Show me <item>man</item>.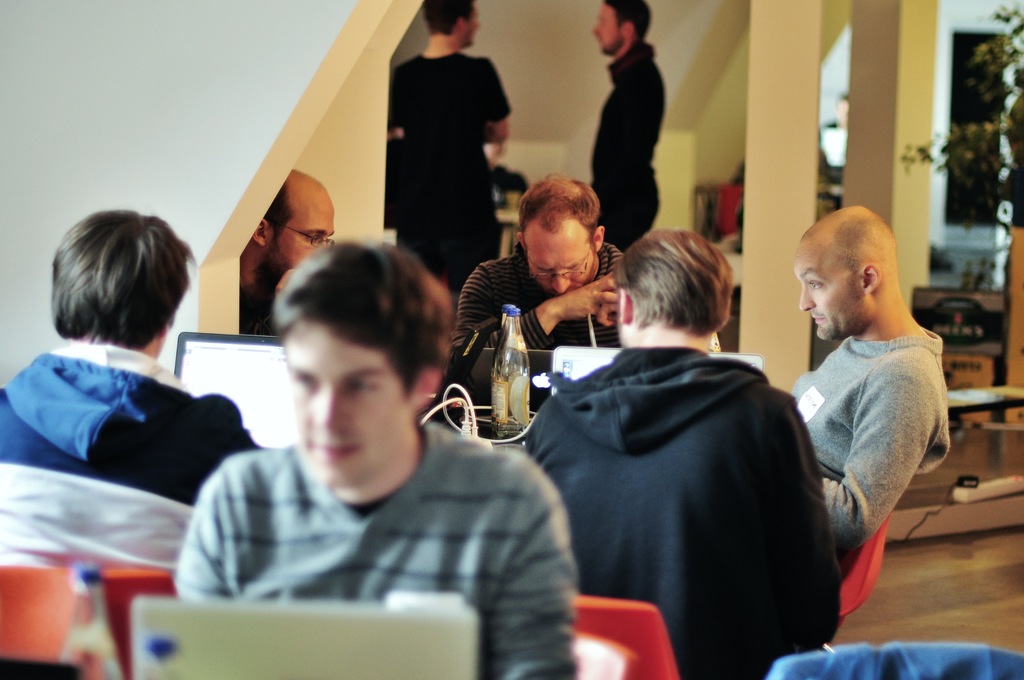
<item>man</item> is here: select_region(521, 229, 844, 679).
